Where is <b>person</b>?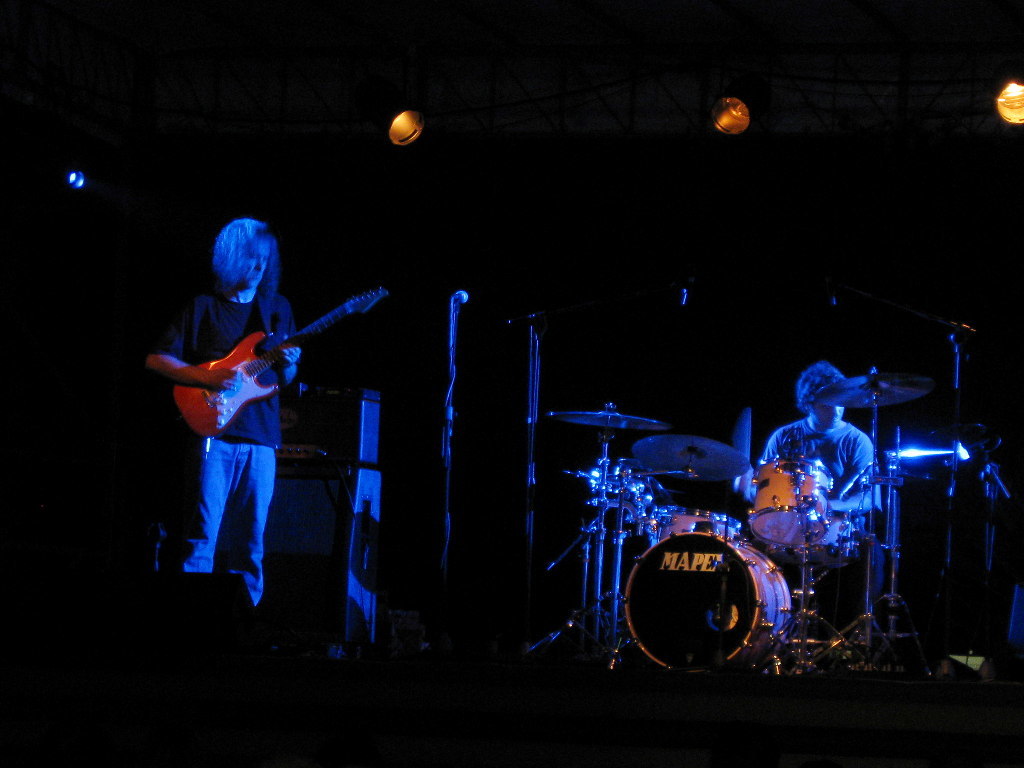
[x1=146, y1=208, x2=325, y2=610].
